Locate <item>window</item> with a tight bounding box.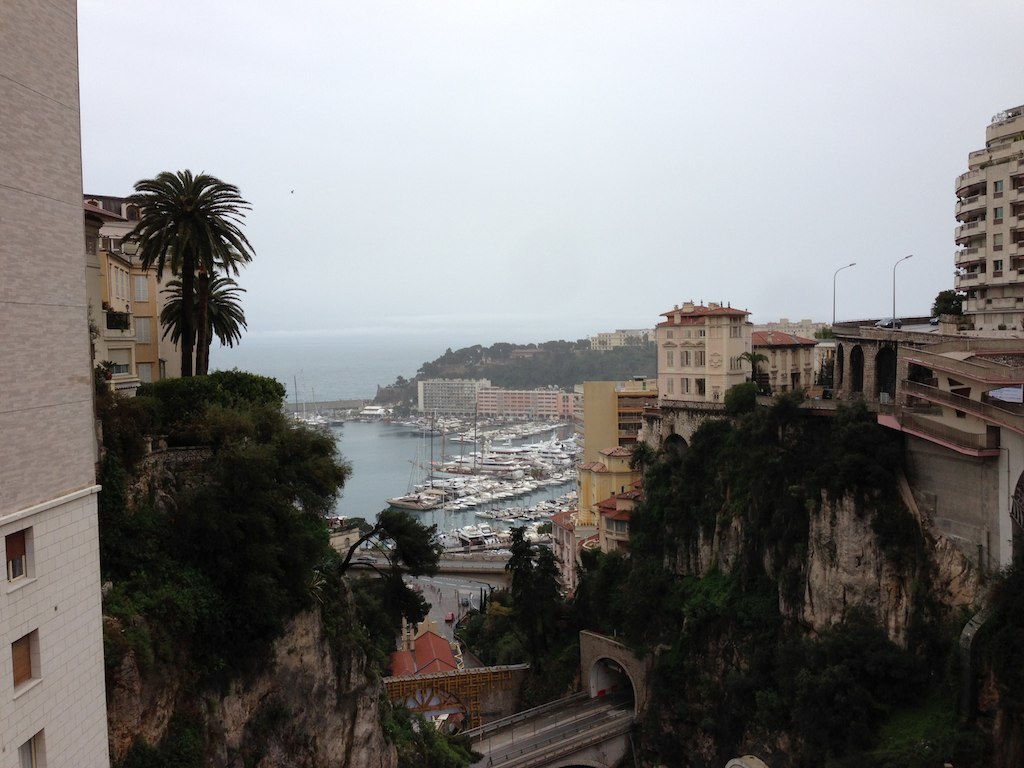
detection(994, 206, 1002, 220).
